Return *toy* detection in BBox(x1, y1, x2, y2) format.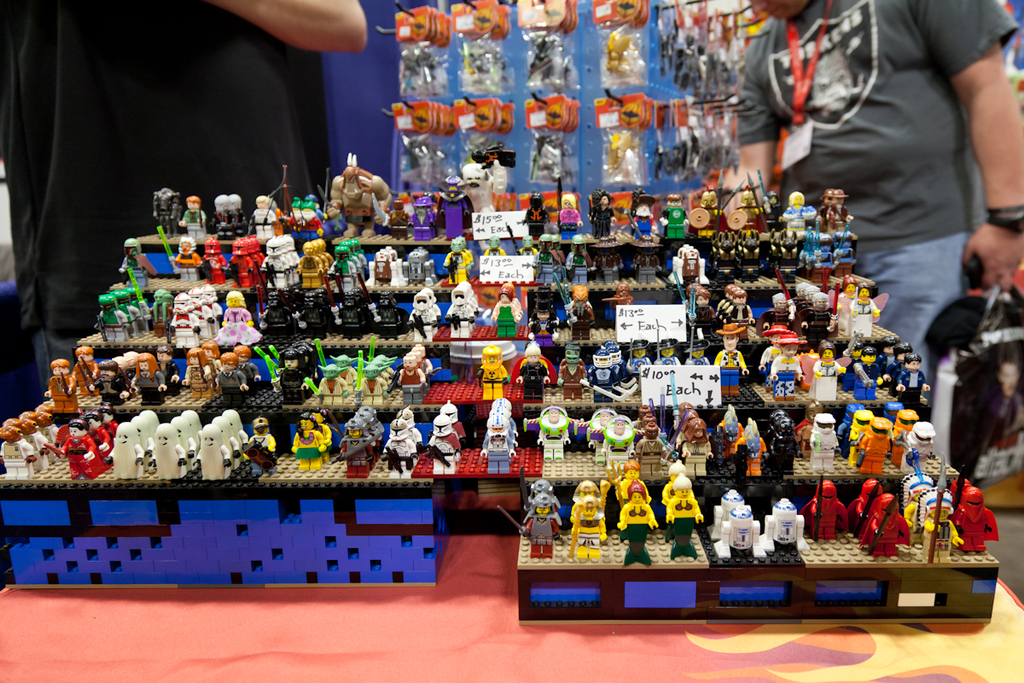
BBox(419, 289, 441, 334).
